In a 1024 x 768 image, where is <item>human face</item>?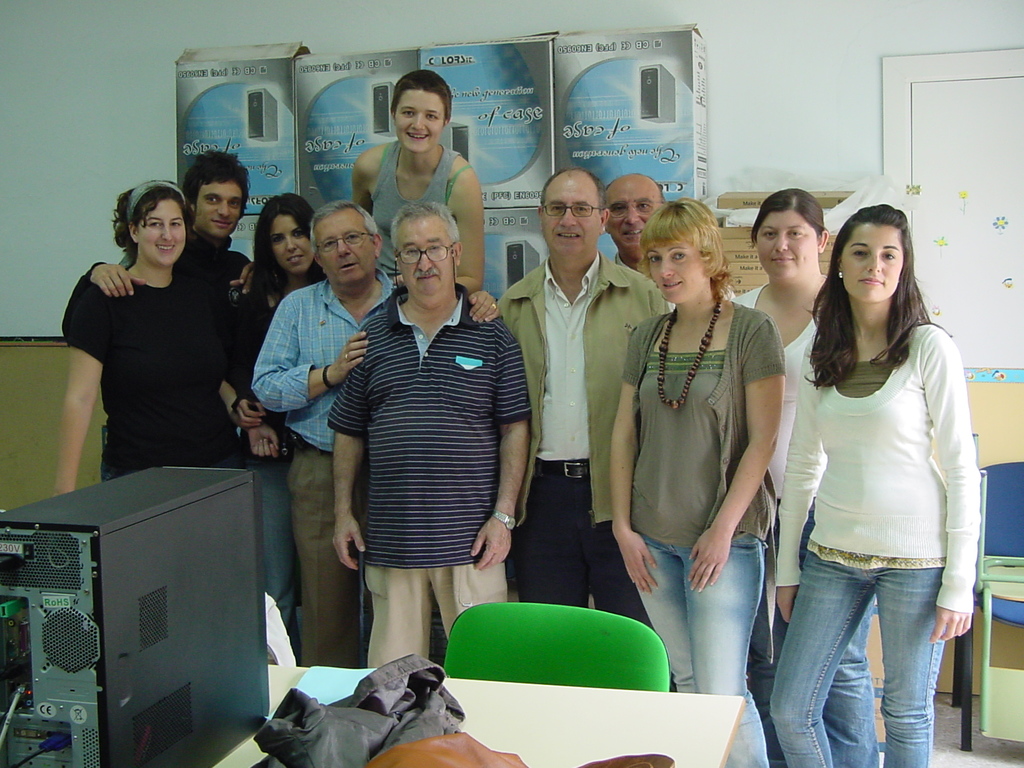
648:236:701:301.
